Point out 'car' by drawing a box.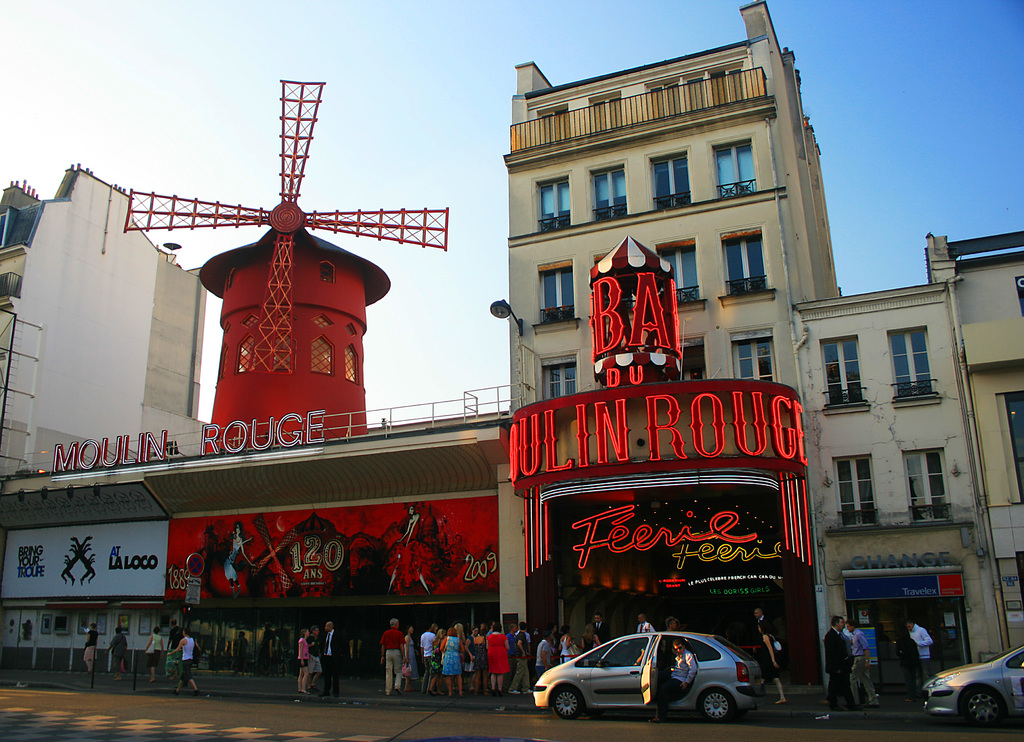
bbox(925, 644, 1023, 727).
